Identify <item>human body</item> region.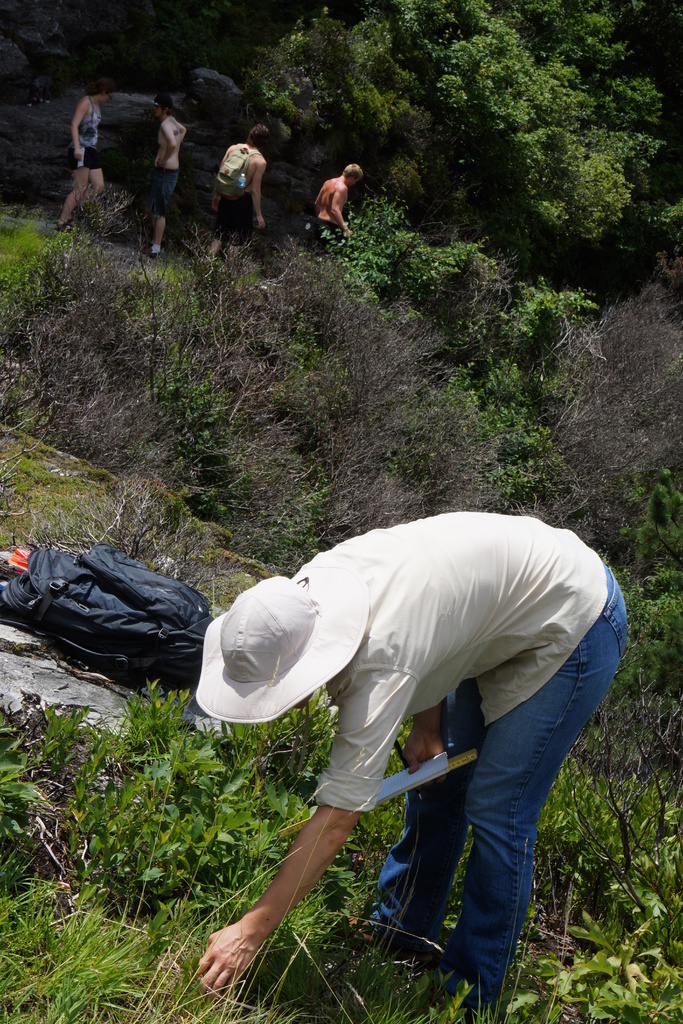
Region: <box>195,470,641,986</box>.
